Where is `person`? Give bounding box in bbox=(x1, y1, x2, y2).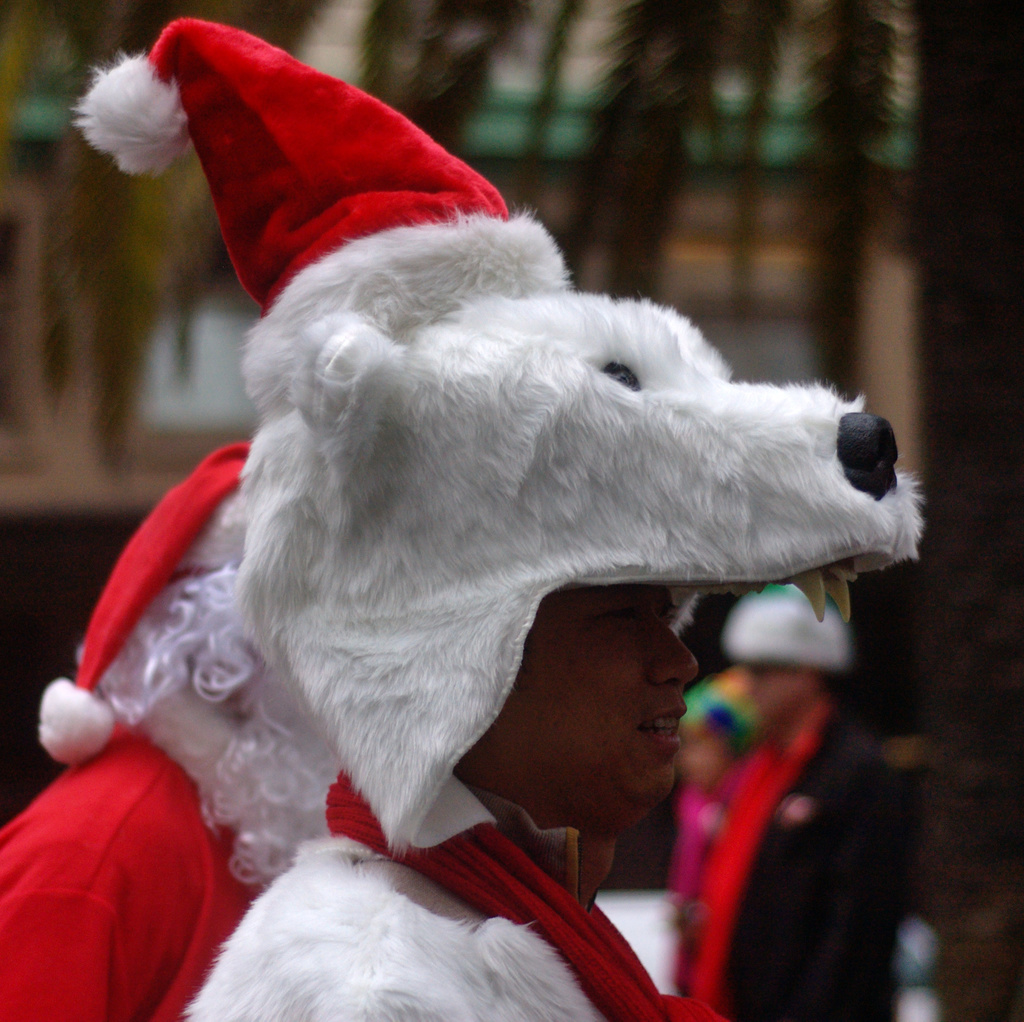
bbox=(701, 670, 840, 1021).
